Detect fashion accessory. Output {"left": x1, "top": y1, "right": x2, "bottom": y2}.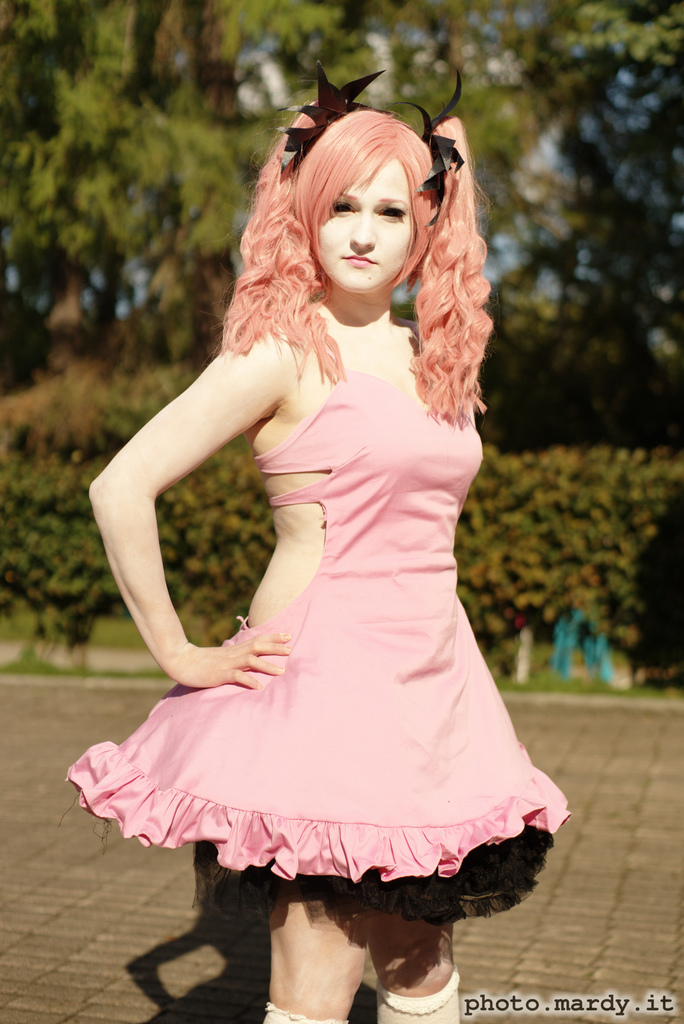
{"left": 282, "top": 63, "right": 397, "bottom": 173}.
